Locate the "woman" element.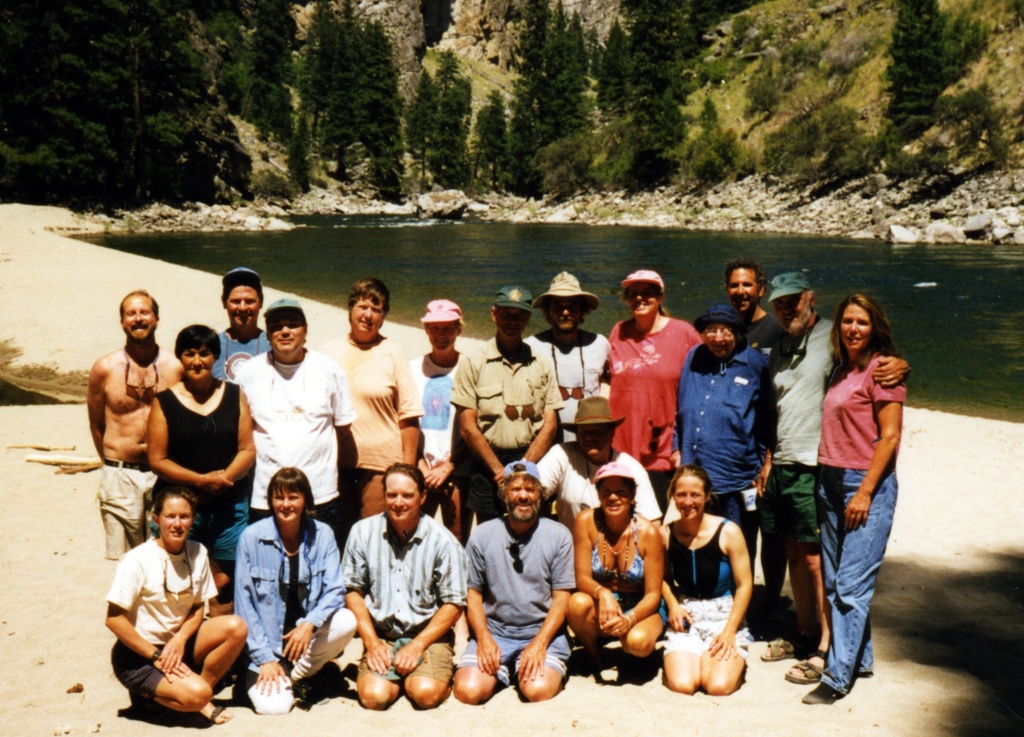
Element bbox: x1=102 y1=487 x2=252 y2=723.
